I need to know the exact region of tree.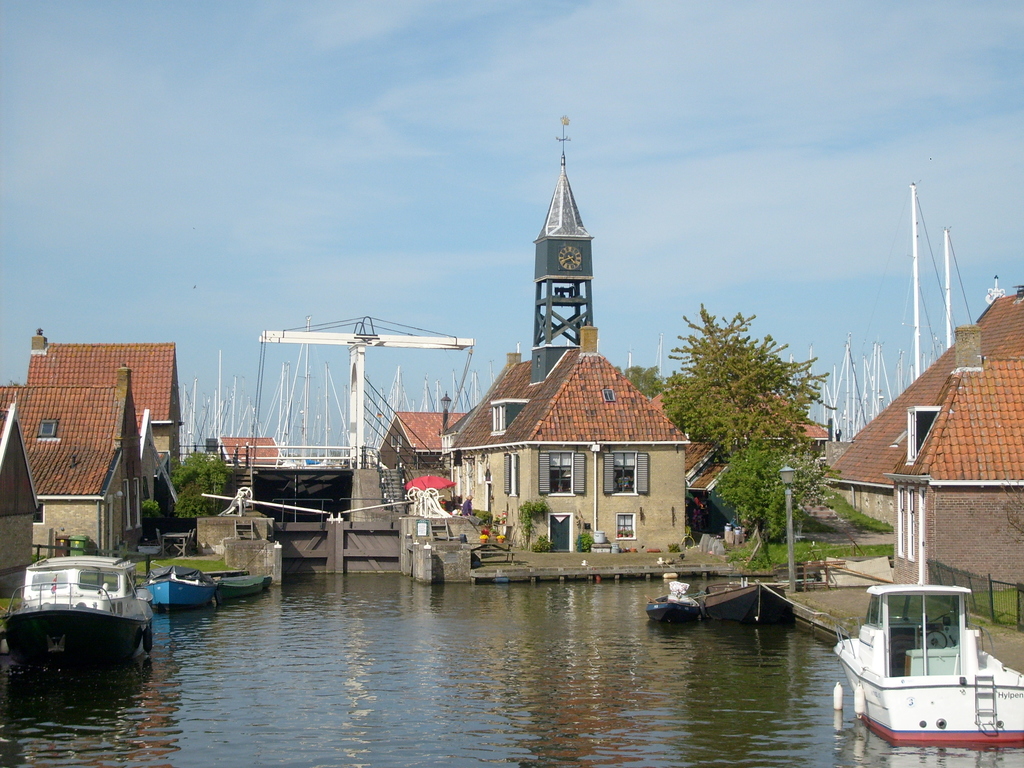
Region: rect(612, 362, 686, 399).
